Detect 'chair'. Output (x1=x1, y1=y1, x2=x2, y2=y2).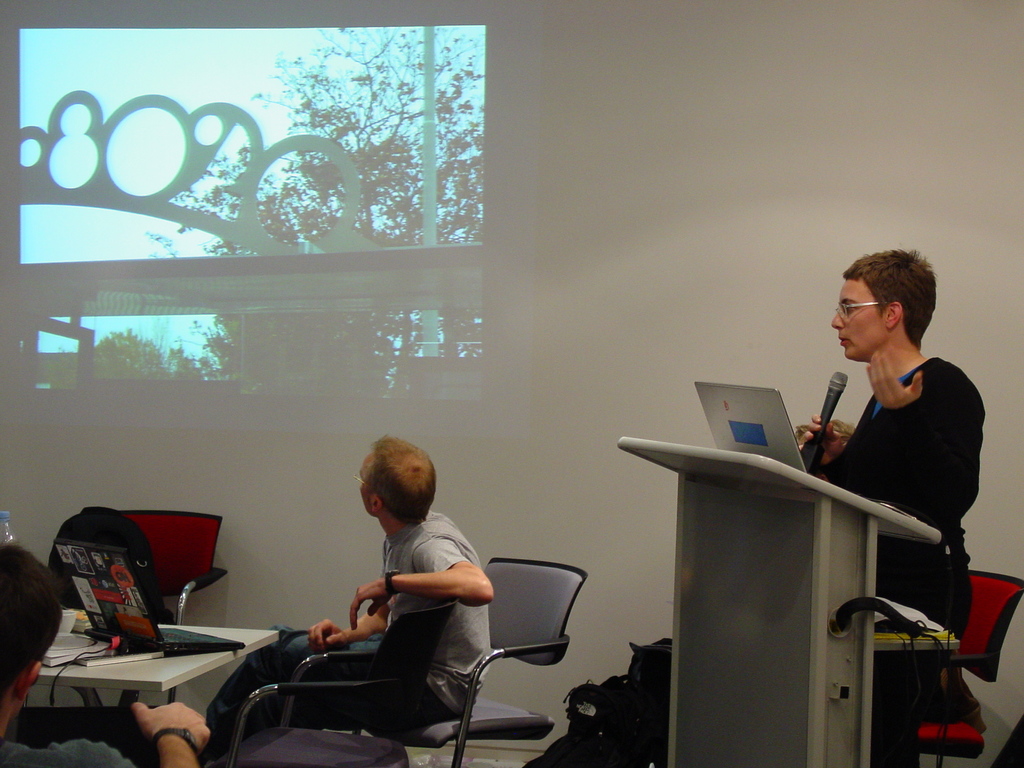
(x1=396, y1=547, x2=580, y2=767).
